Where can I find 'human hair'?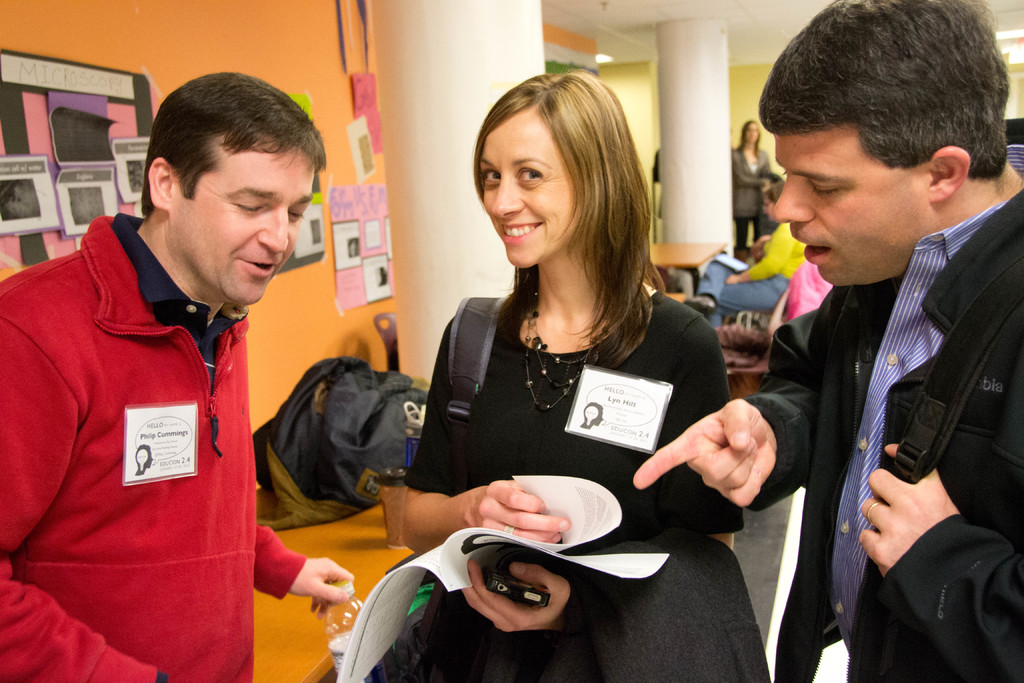
You can find it at <bbox>735, 118, 761, 160</bbox>.
